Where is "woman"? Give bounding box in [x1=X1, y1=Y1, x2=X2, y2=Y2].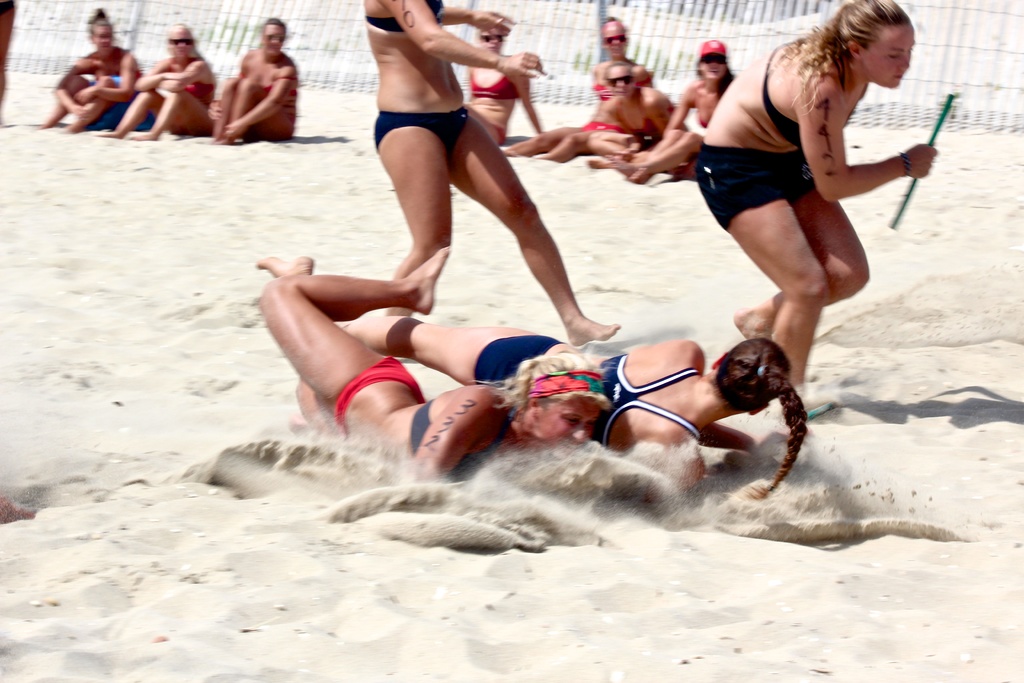
[x1=584, y1=68, x2=692, y2=169].
